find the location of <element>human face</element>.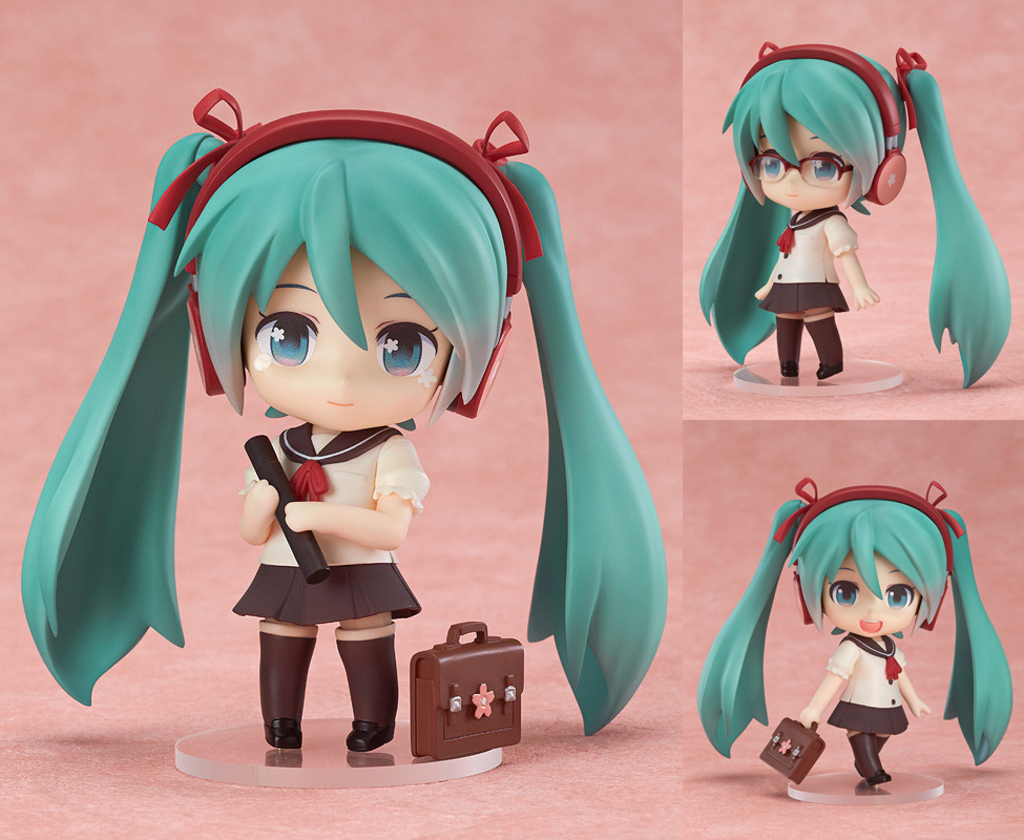
Location: l=241, t=240, r=453, b=433.
